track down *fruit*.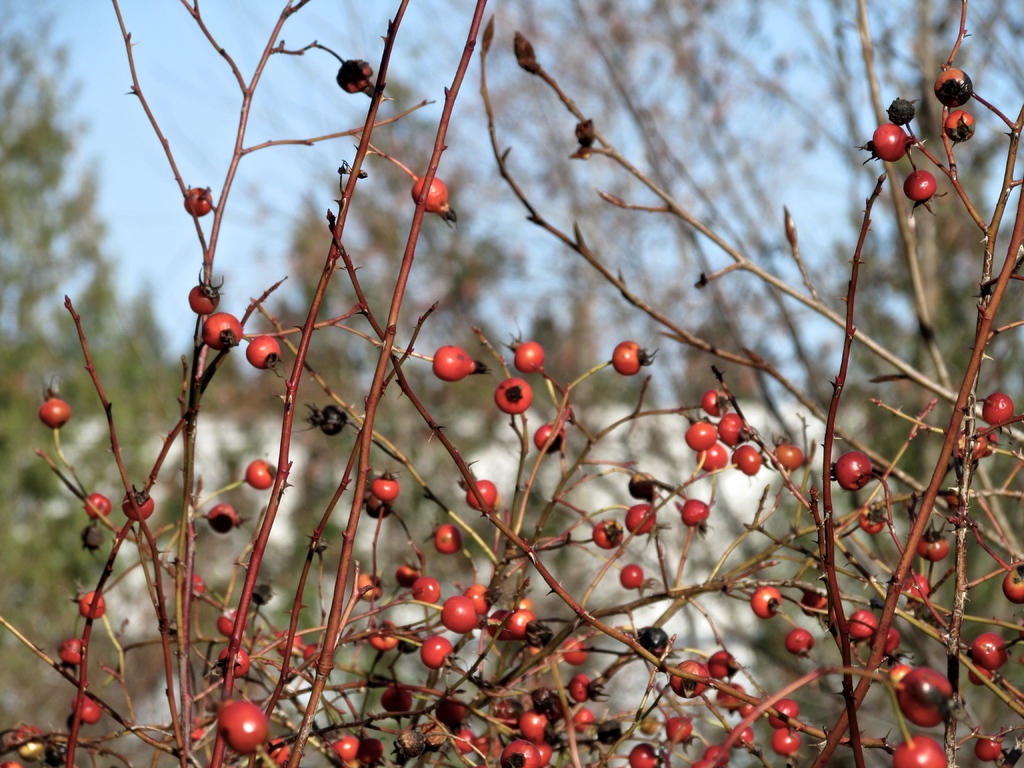
Tracked to 849/604/874/647.
